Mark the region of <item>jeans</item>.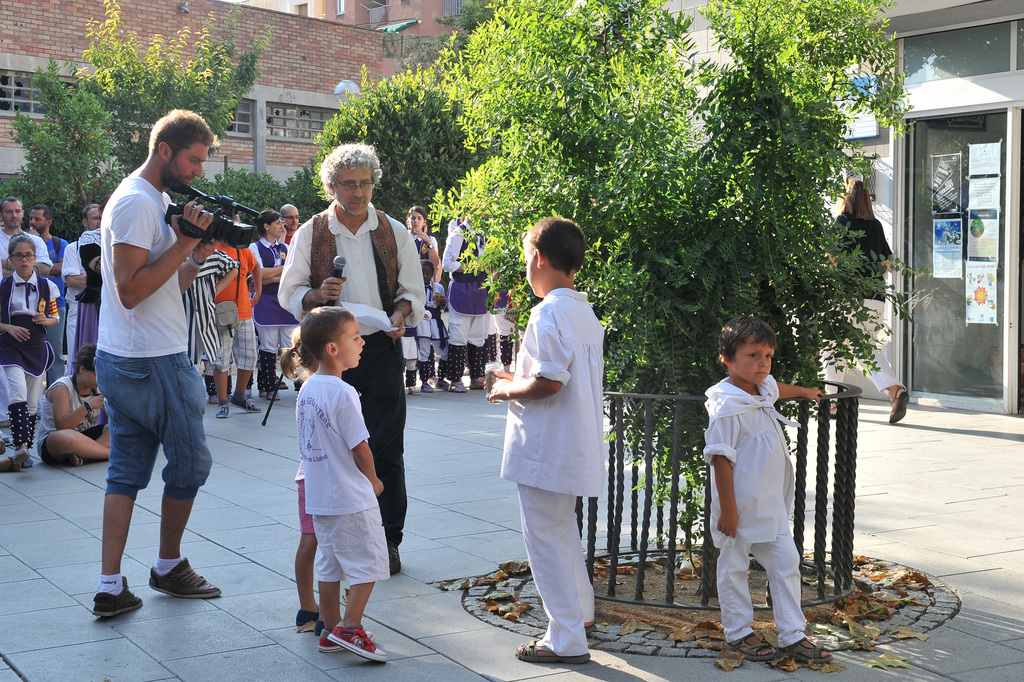
Region: detection(295, 471, 317, 531).
